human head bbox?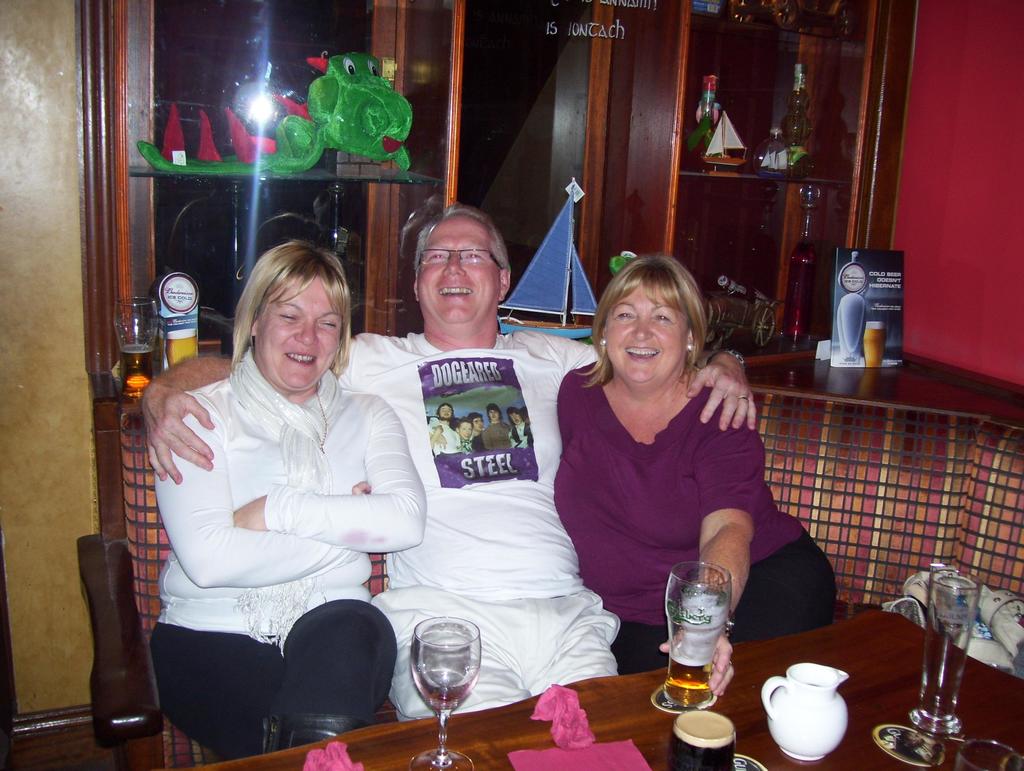
453, 418, 472, 440
